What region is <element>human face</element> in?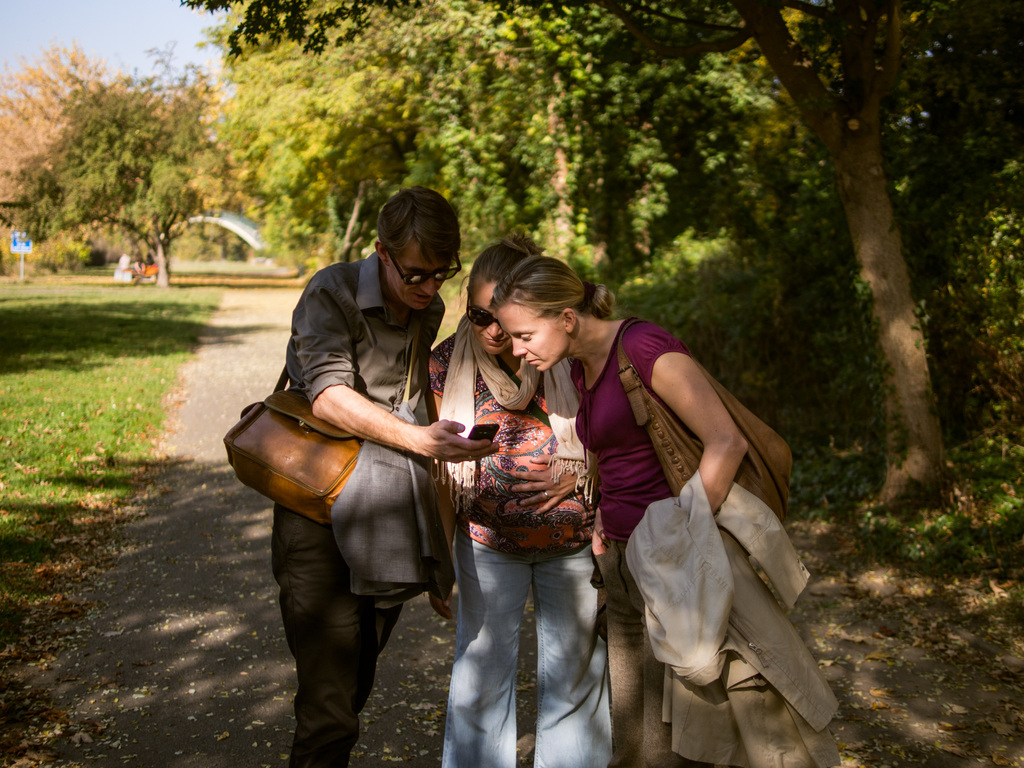
select_region(493, 299, 569, 374).
